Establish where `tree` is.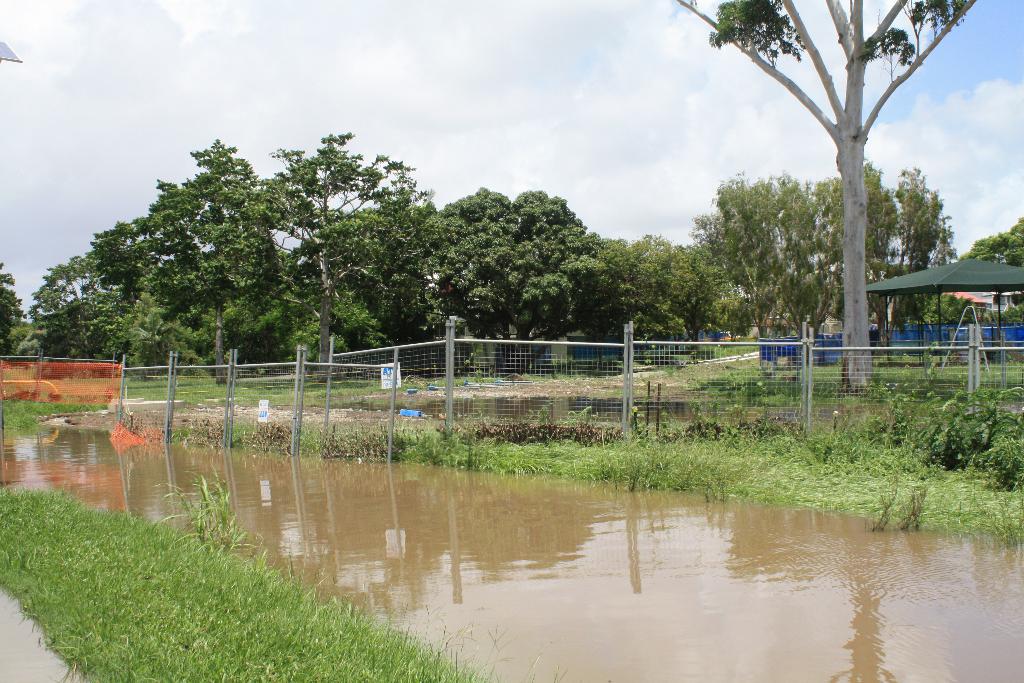
Established at 79:217:156:322.
